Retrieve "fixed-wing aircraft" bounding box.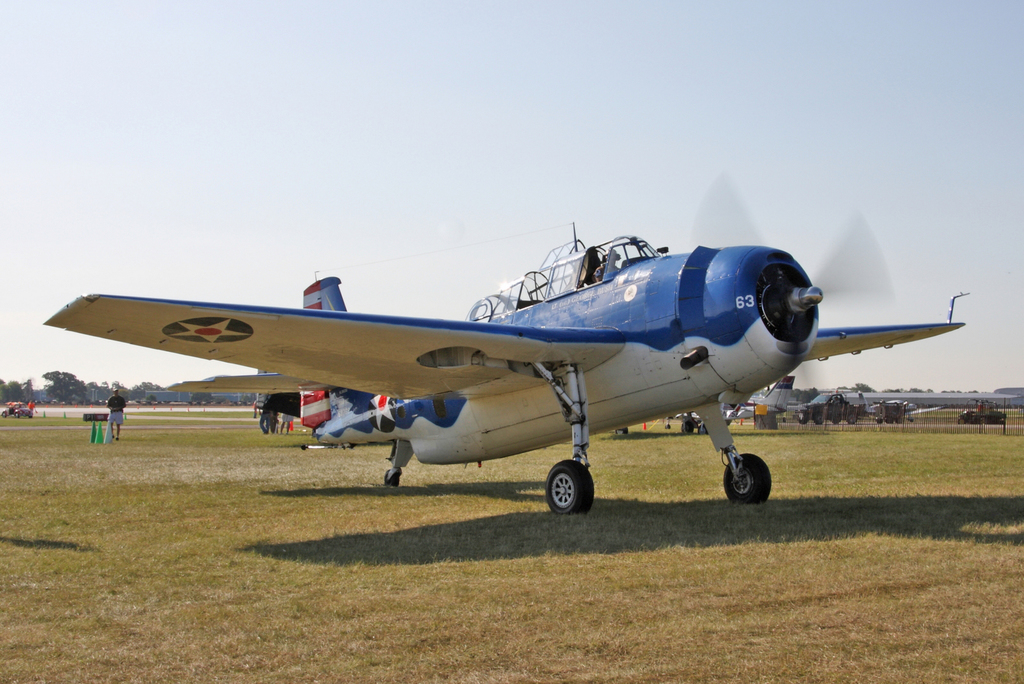
Bounding box: bbox(729, 373, 800, 425).
